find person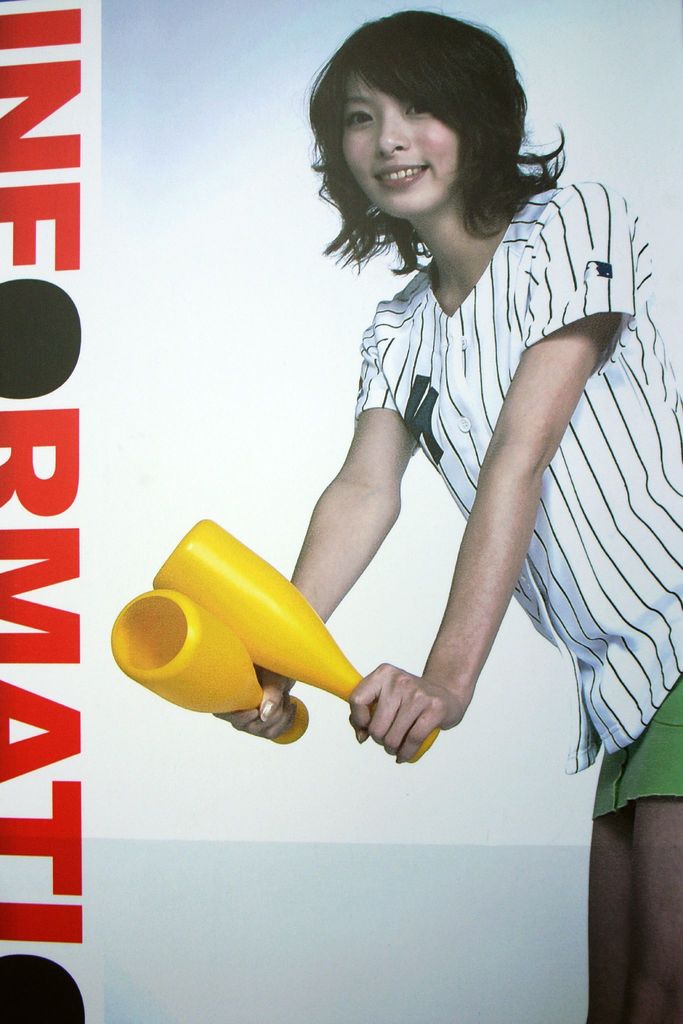
bbox(249, 0, 661, 929)
